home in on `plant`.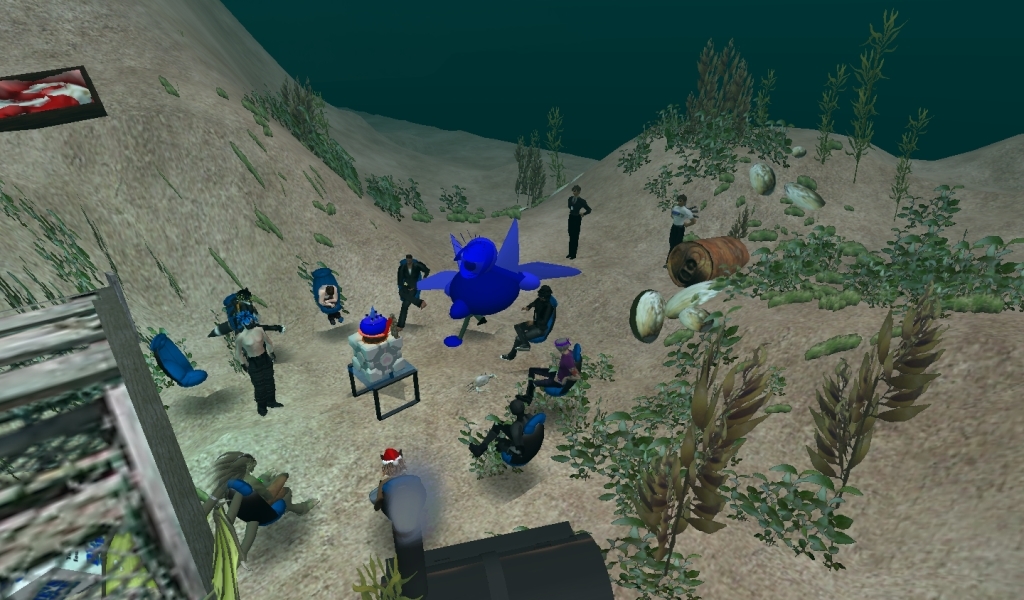
Homed in at locate(406, 168, 436, 232).
